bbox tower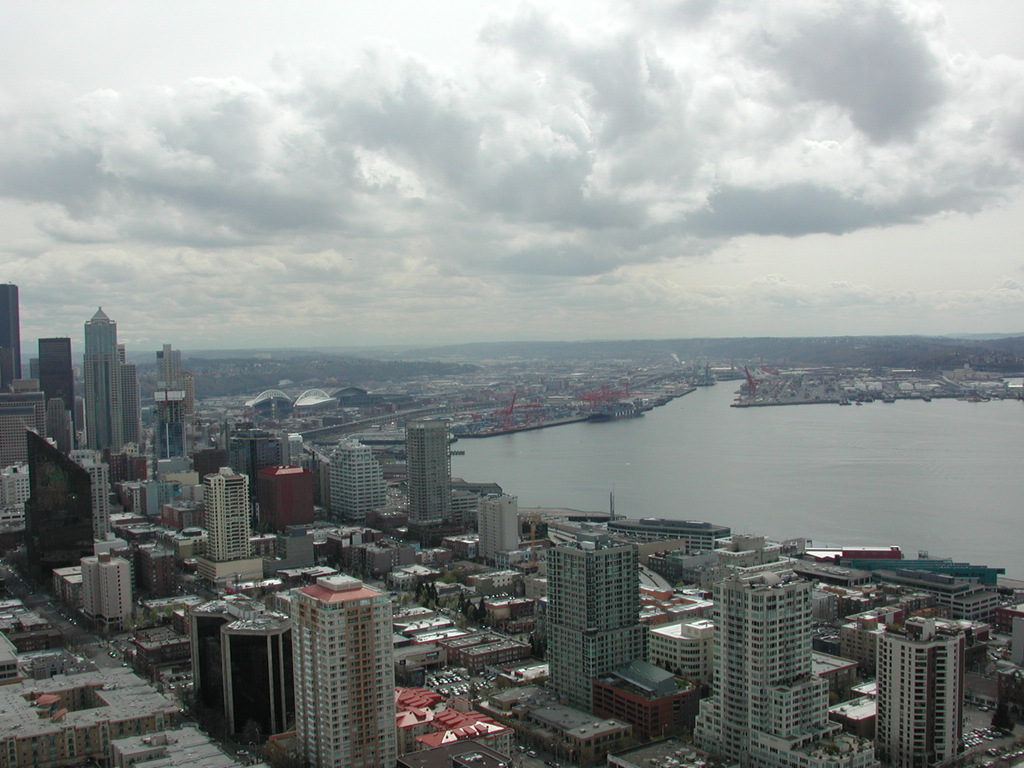
region(159, 332, 203, 462)
